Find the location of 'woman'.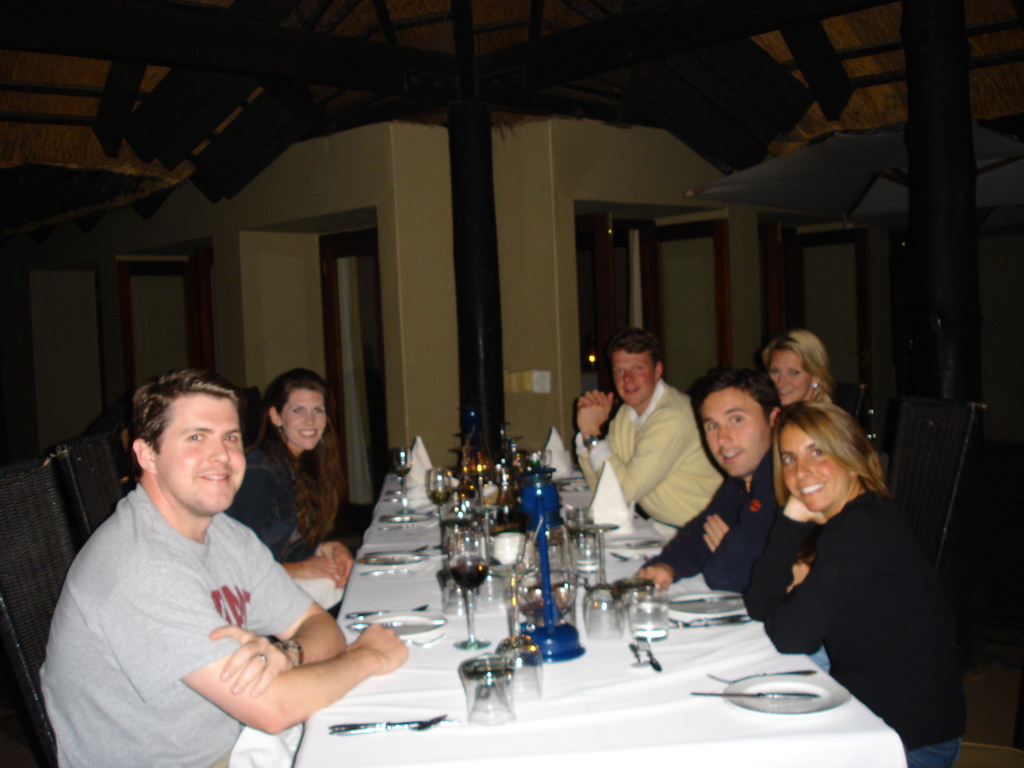
Location: (left=229, top=368, right=357, bottom=610).
